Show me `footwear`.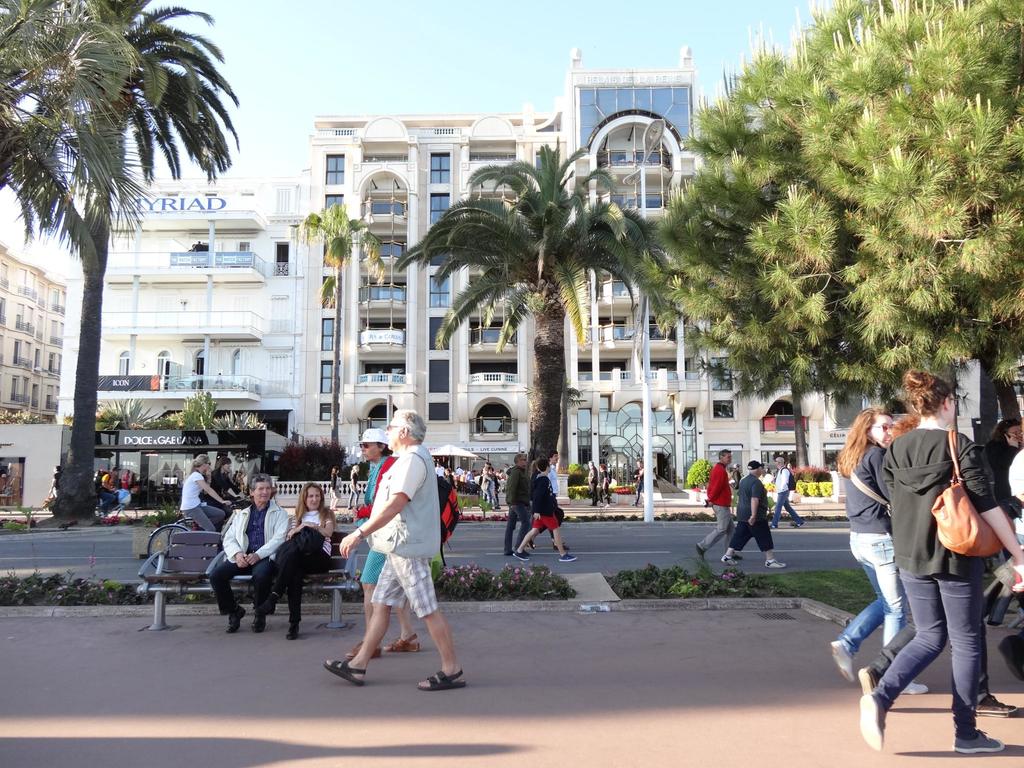
`footwear` is here: 860:694:886:752.
